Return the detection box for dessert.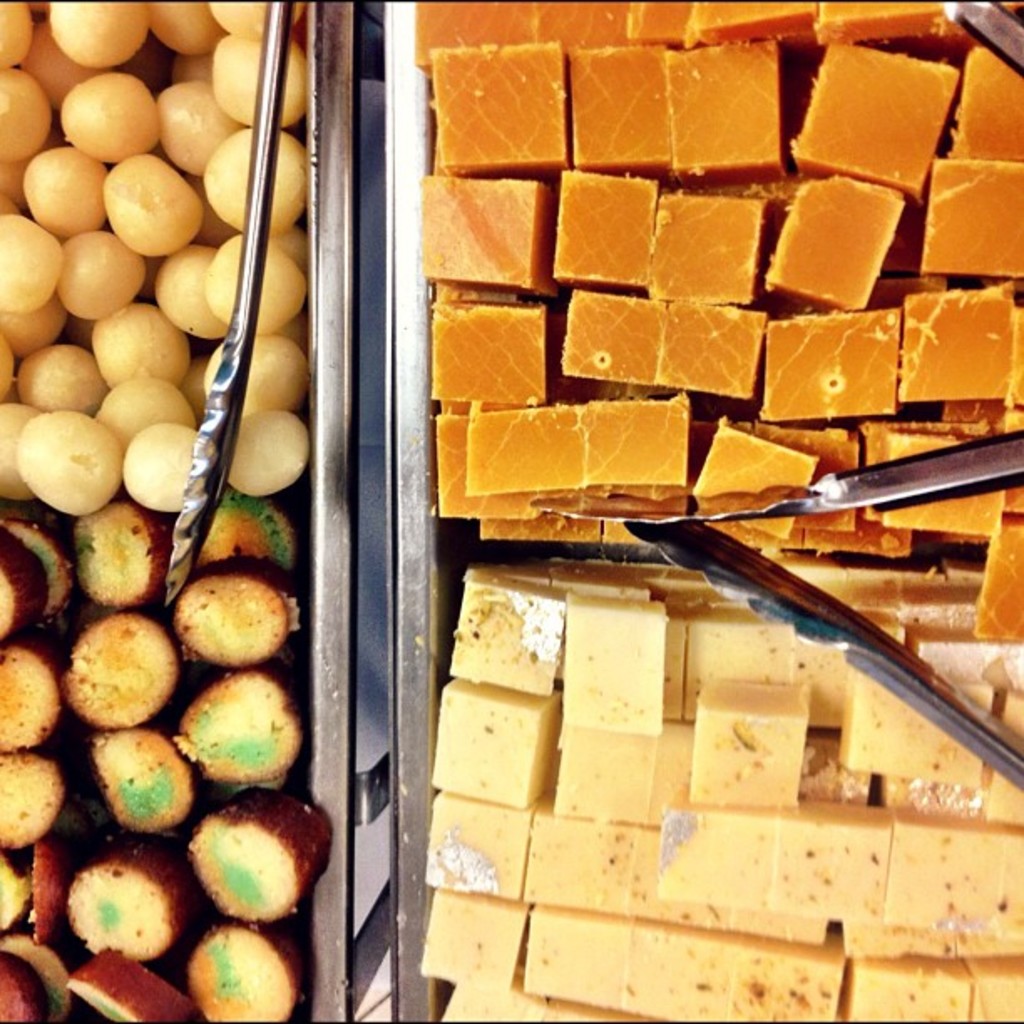
<bbox>887, 820, 1004, 940</bbox>.
